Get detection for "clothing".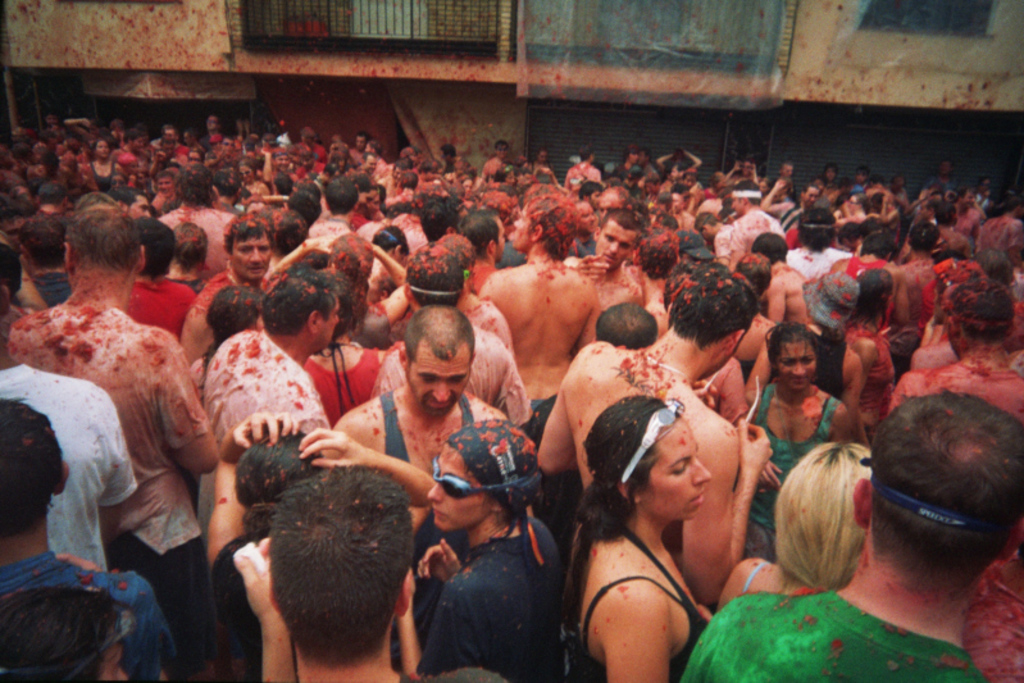
Detection: crop(0, 364, 136, 569).
